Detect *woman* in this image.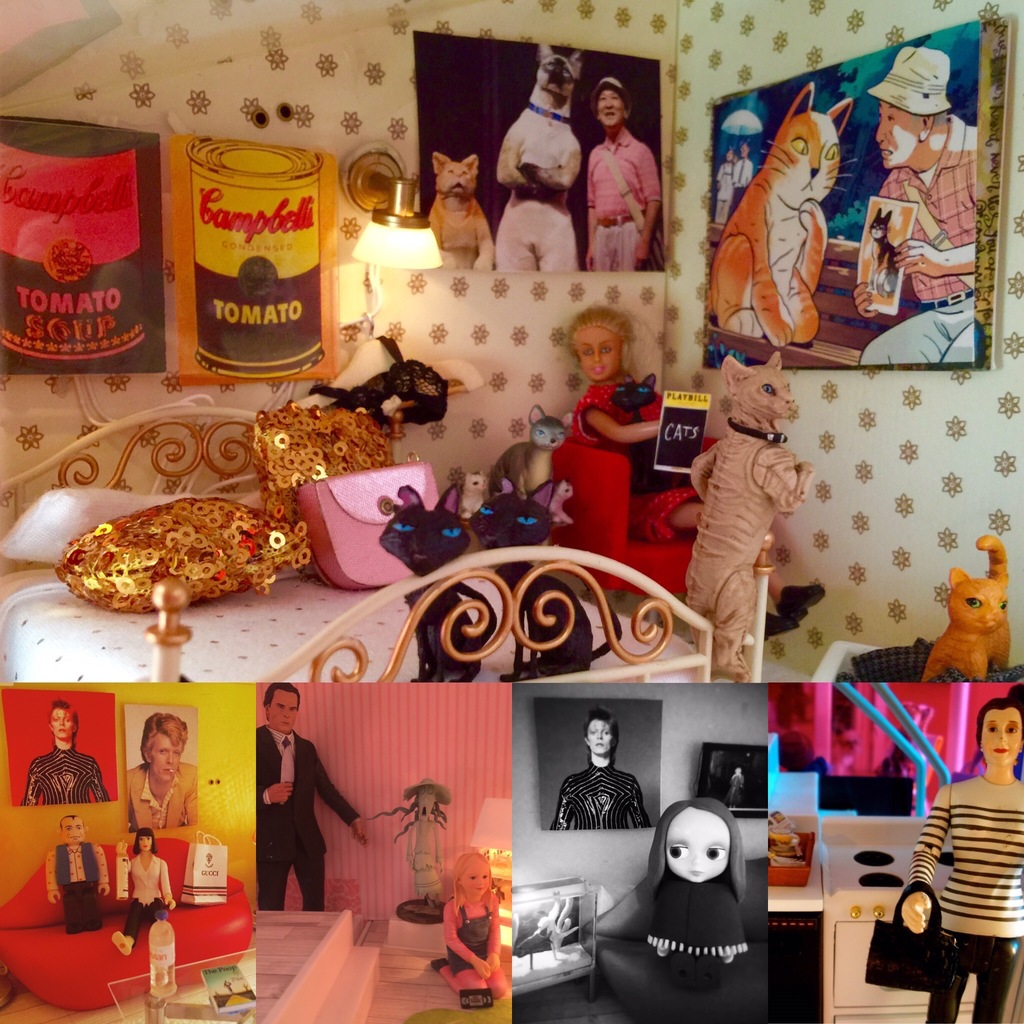
Detection: x1=106, y1=816, x2=186, y2=969.
